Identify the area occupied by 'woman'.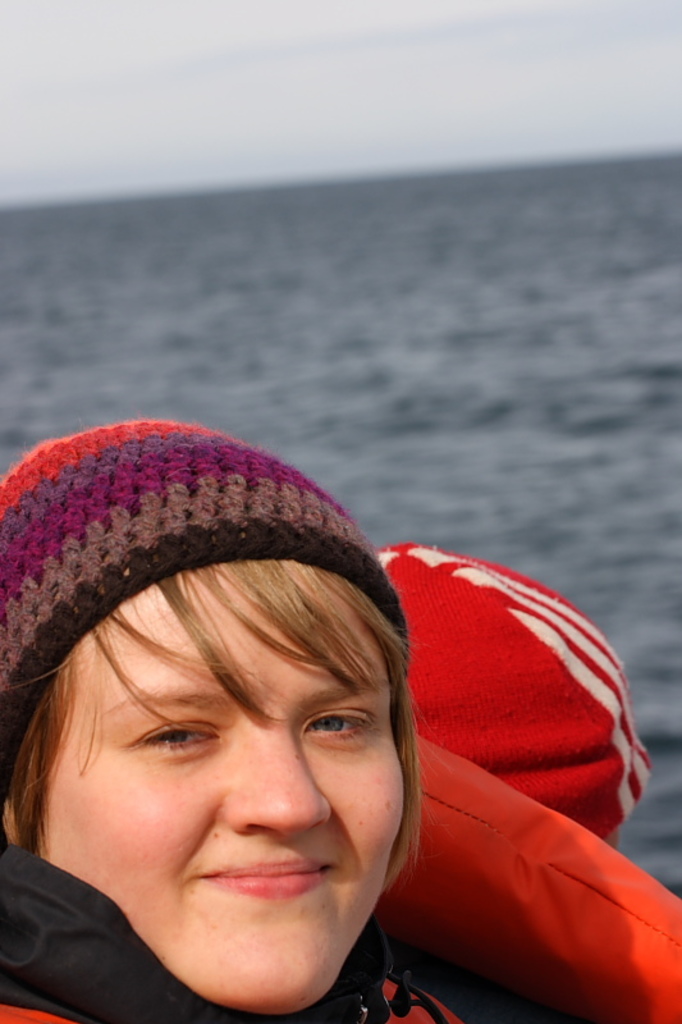
Area: locate(0, 425, 580, 1023).
